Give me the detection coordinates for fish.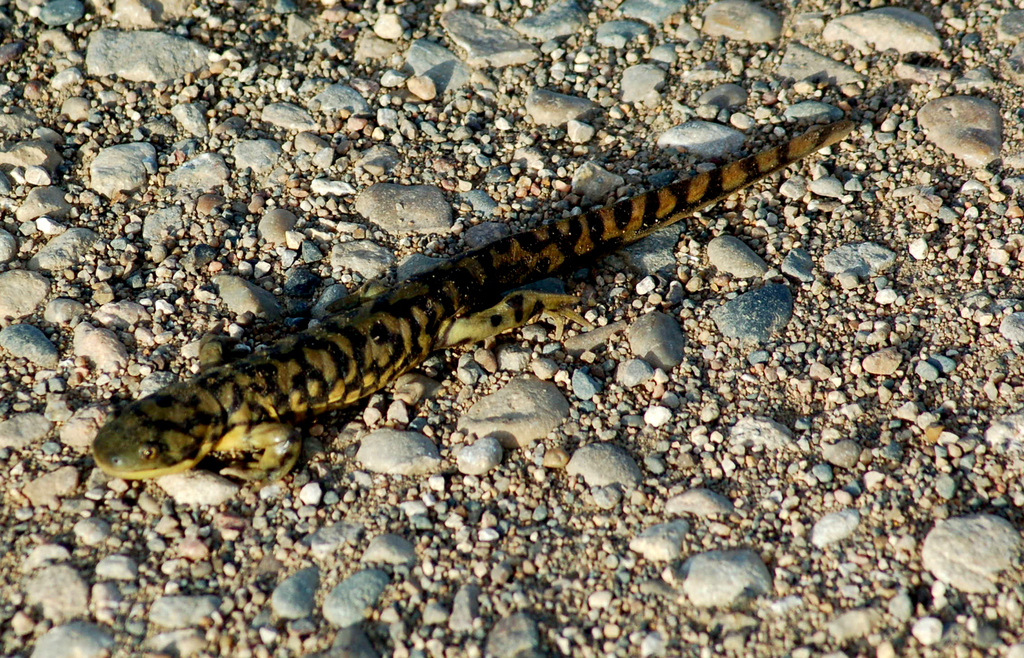
region(70, 87, 837, 465).
